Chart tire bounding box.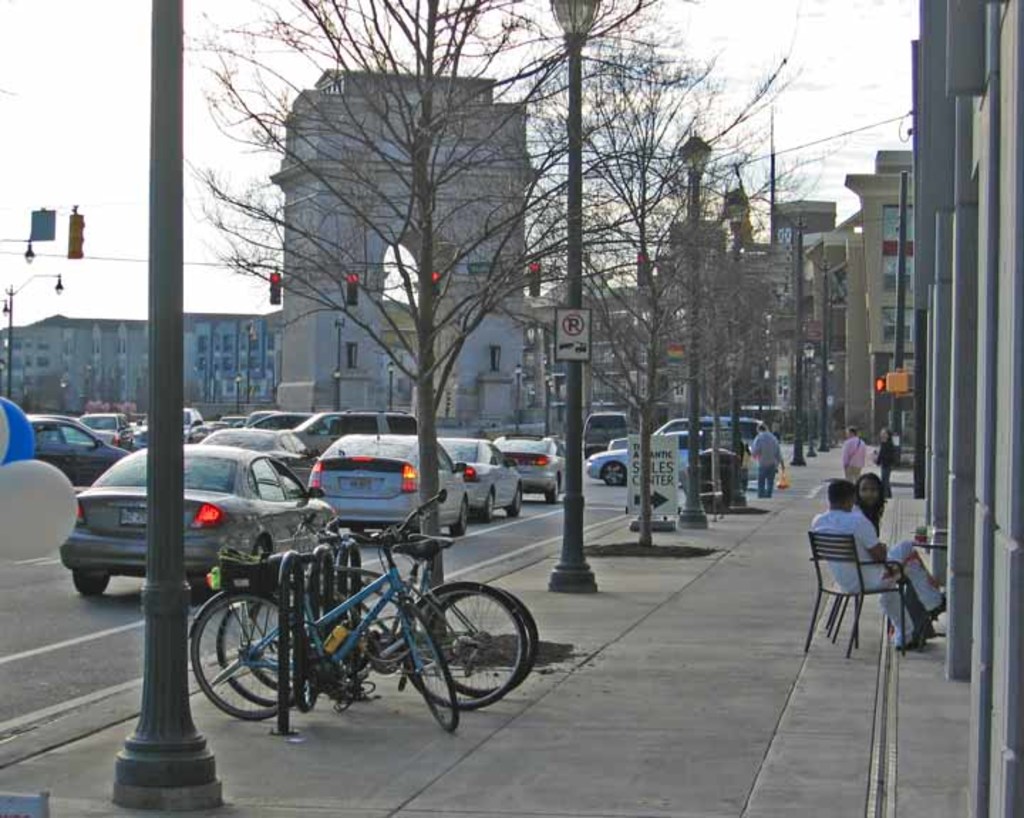
Charted: left=216, top=588, right=326, bottom=711.
